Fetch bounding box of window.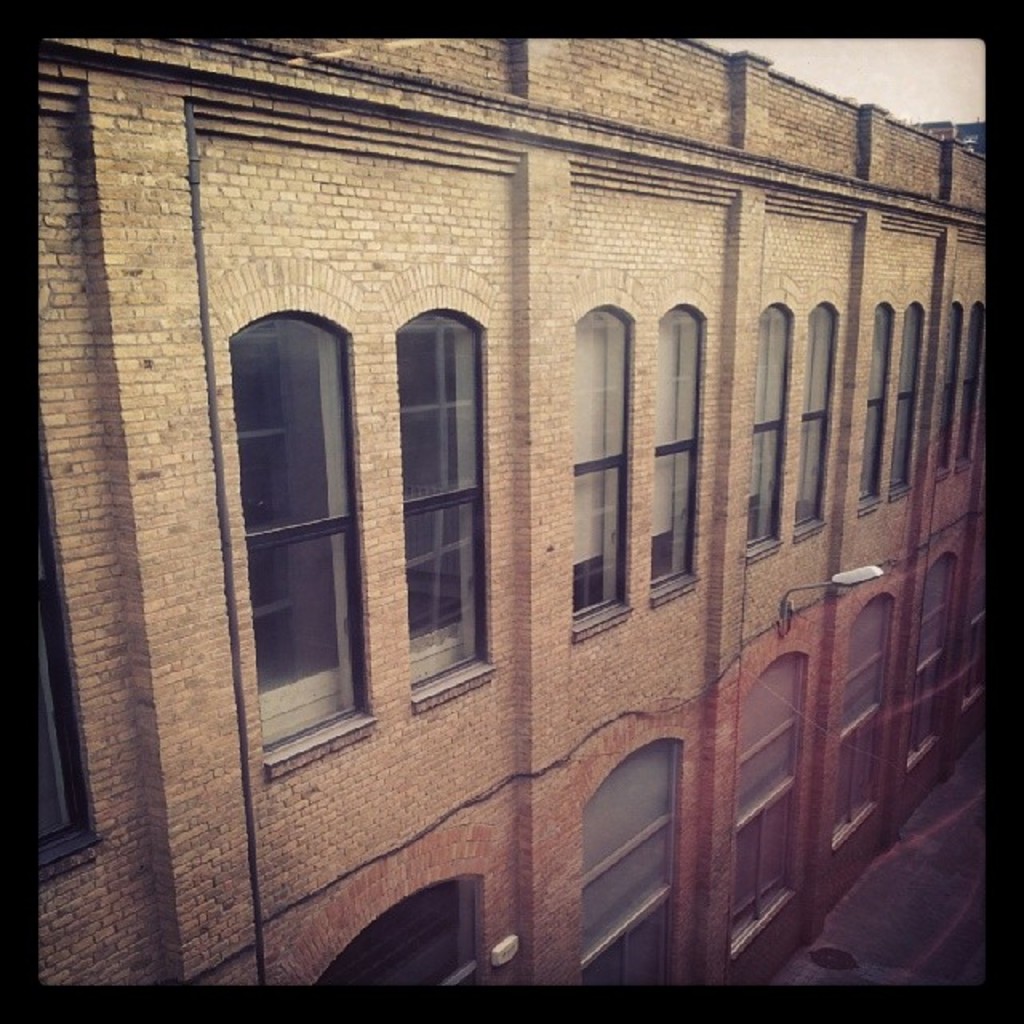
Bbox: l=645, t=310, r=704, b=584.
